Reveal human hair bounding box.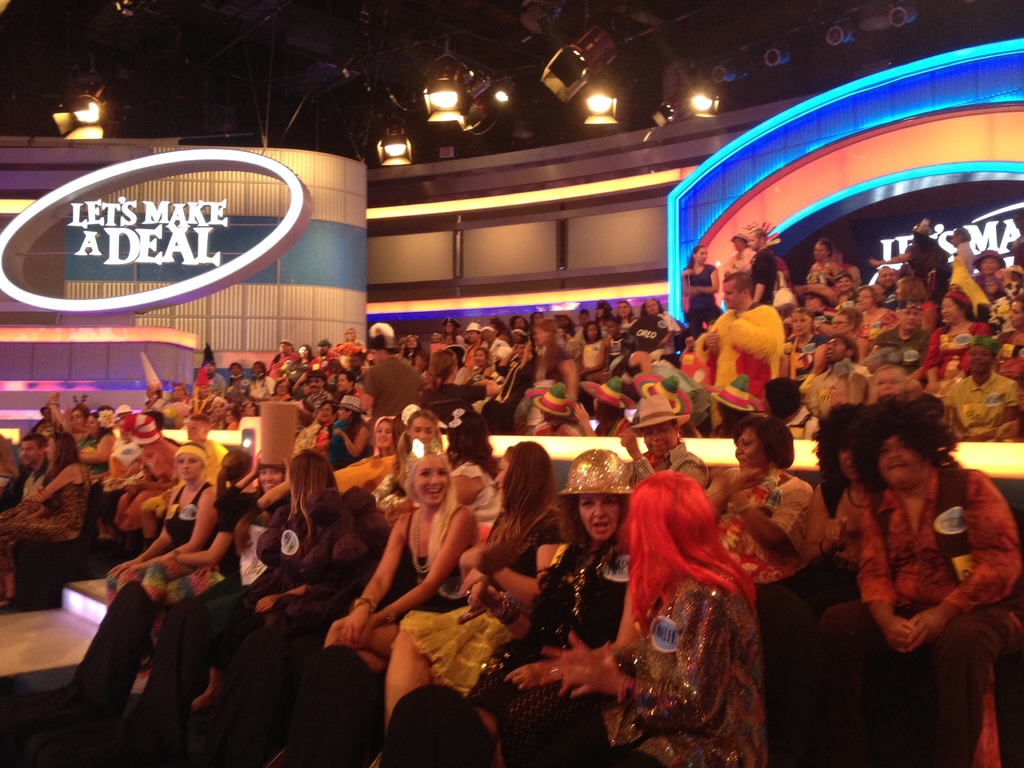
Revealed: <box>871,364,908,393</box>.
